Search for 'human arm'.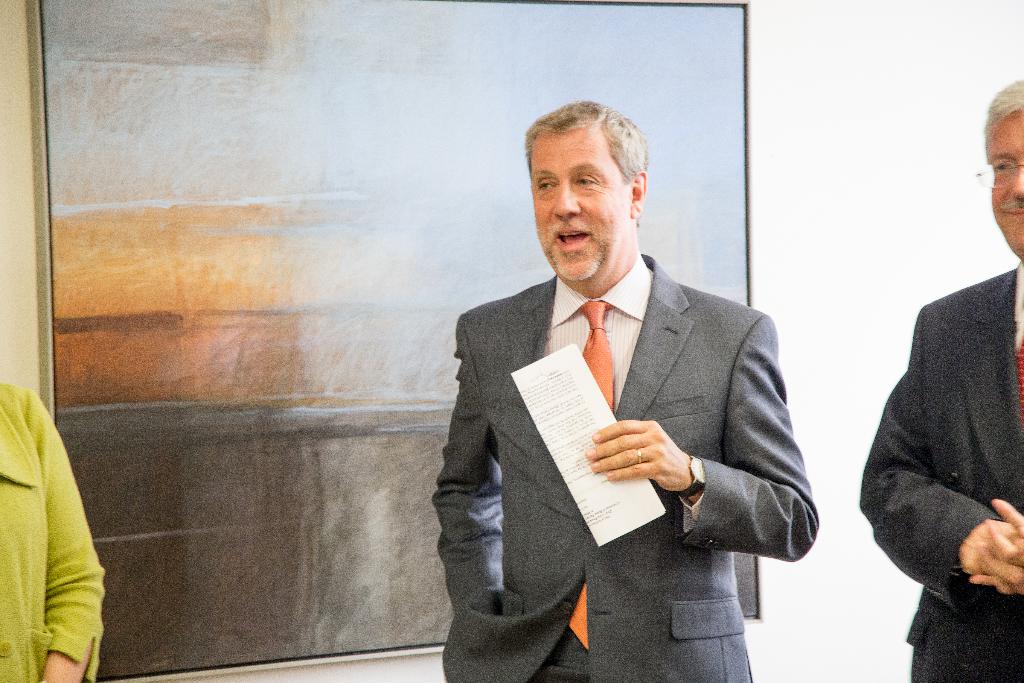
Found at crop(575, 309, 829, 564).
